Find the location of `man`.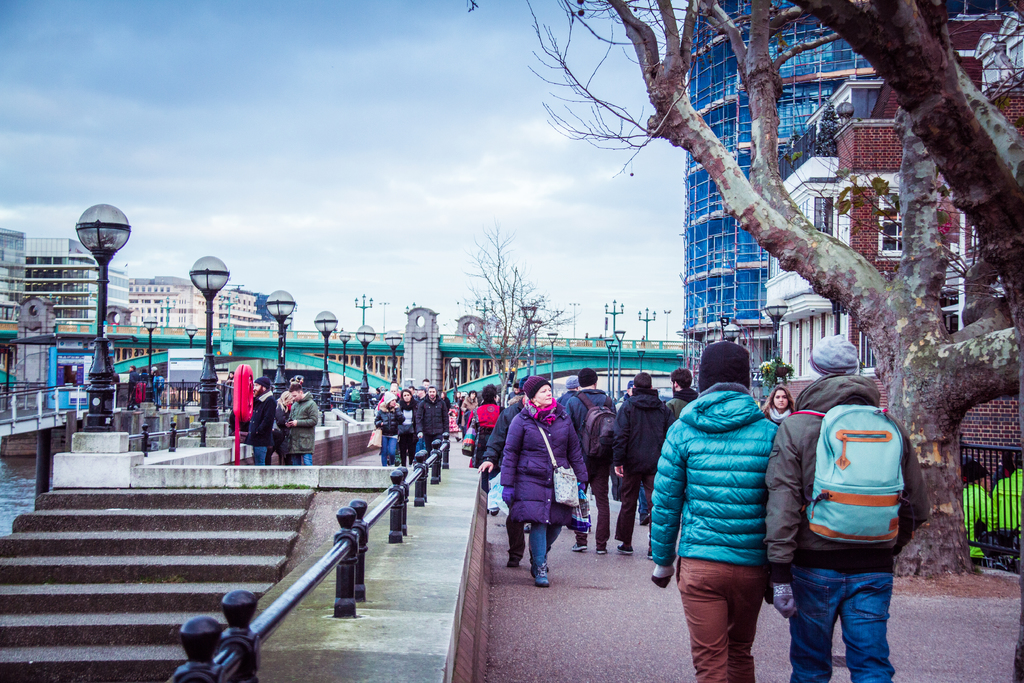
Location: (374, 383, 401, 410).
